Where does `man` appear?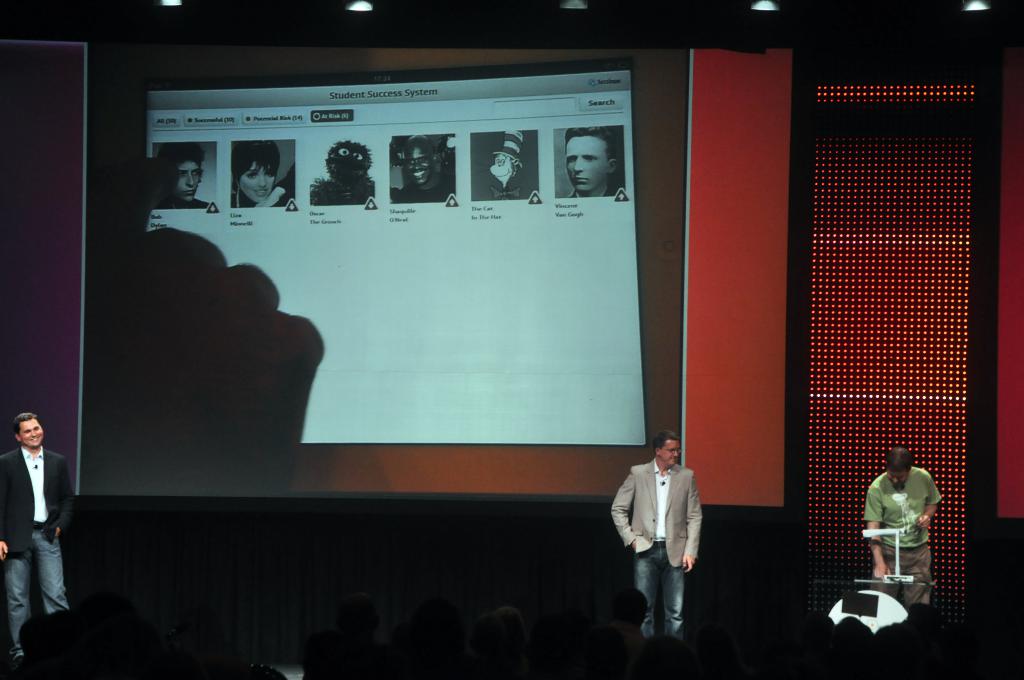
Appears at <bbox>559, 125, 620, 203</bbox>.
